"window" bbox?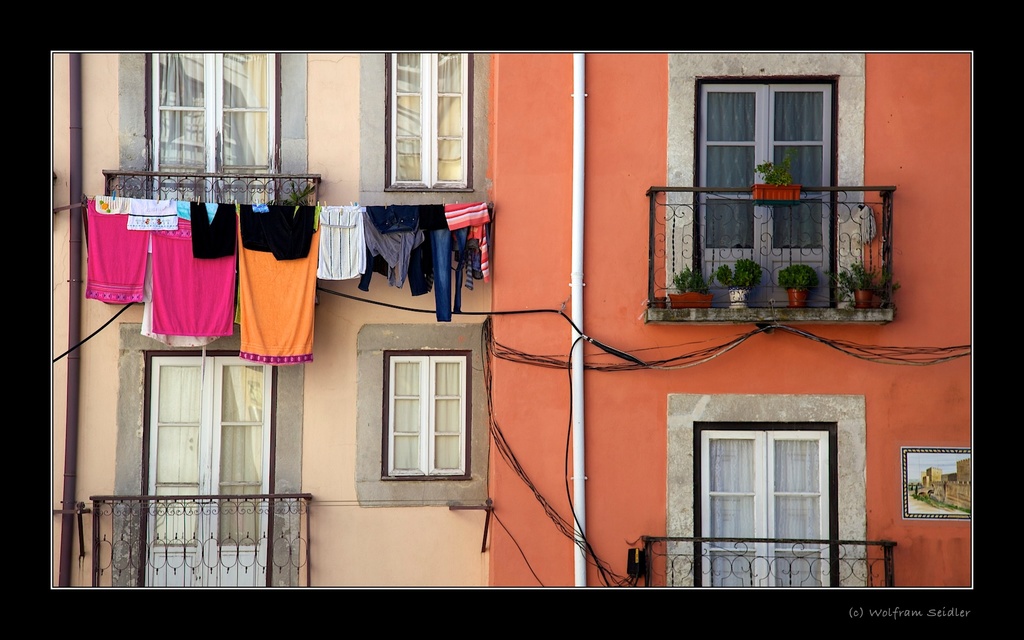
x1=142, y1=345, x2=276, y2=582
